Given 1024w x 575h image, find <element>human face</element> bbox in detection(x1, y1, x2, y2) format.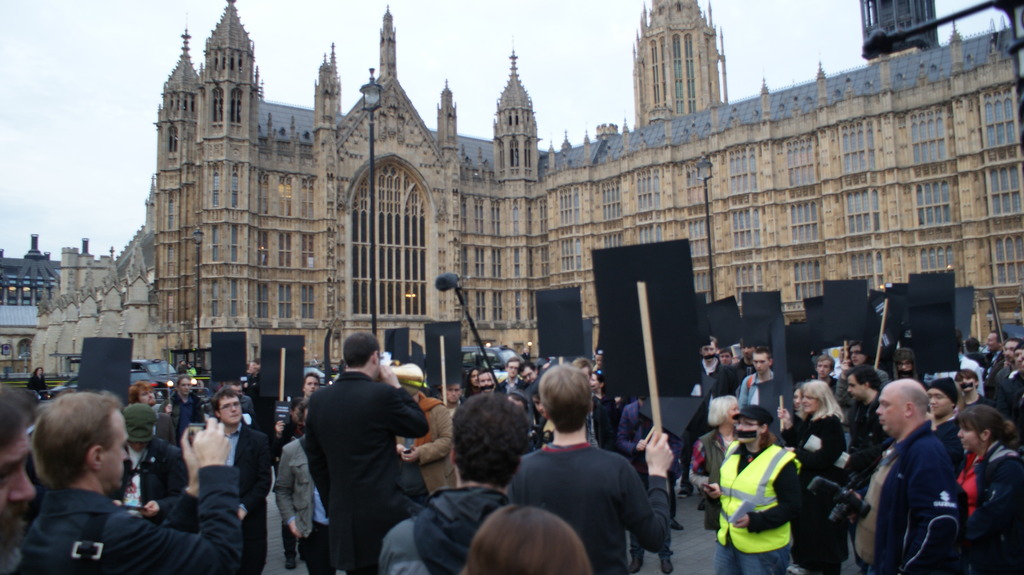
detection(220, 397, 241, 430).
